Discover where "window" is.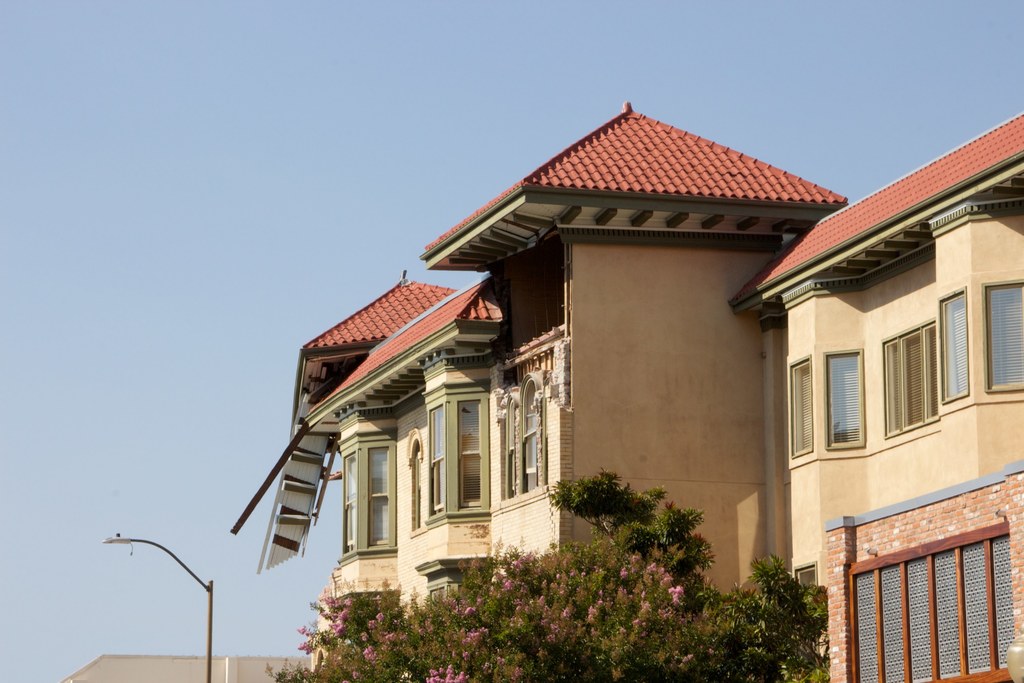
Discovered at <region>828, 352, 862, 450</region>.
